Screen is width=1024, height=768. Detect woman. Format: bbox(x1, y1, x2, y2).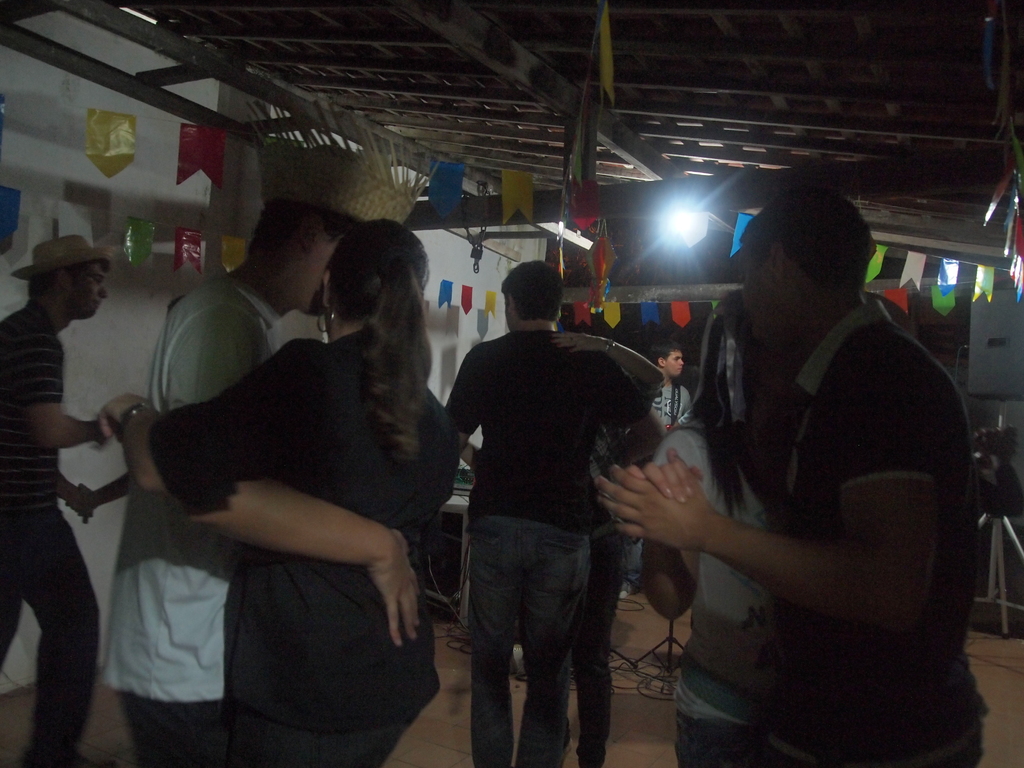
bbox(620, 285, 801, 767).
